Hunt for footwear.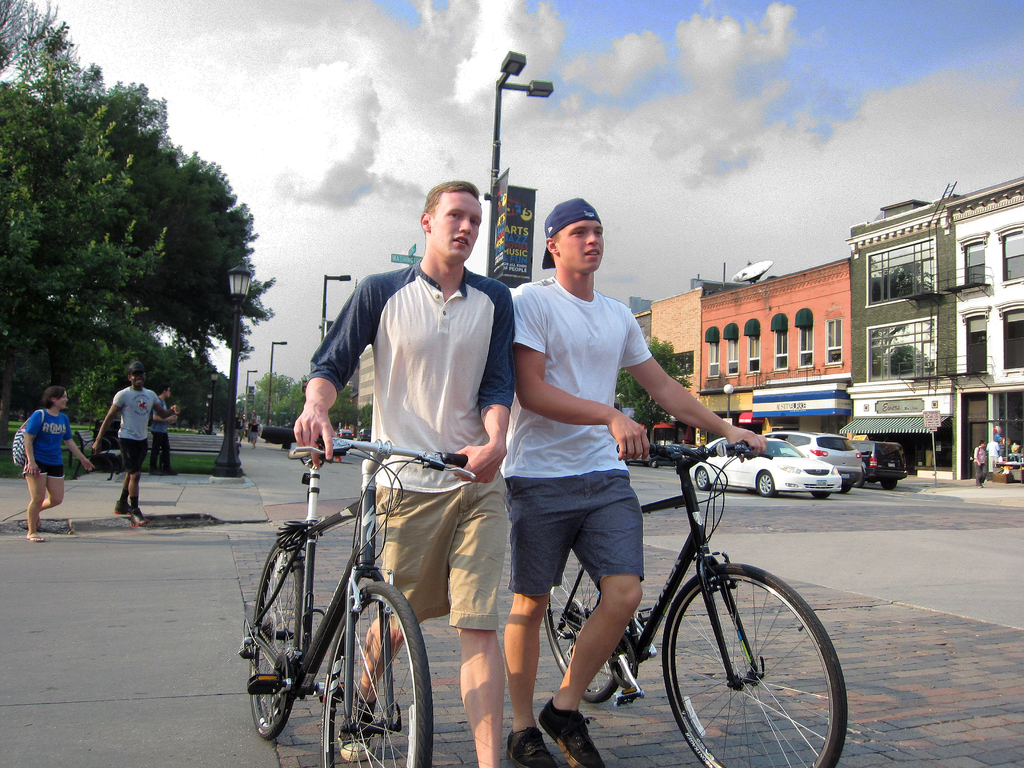
Hunted down at [118,502,134,516].
